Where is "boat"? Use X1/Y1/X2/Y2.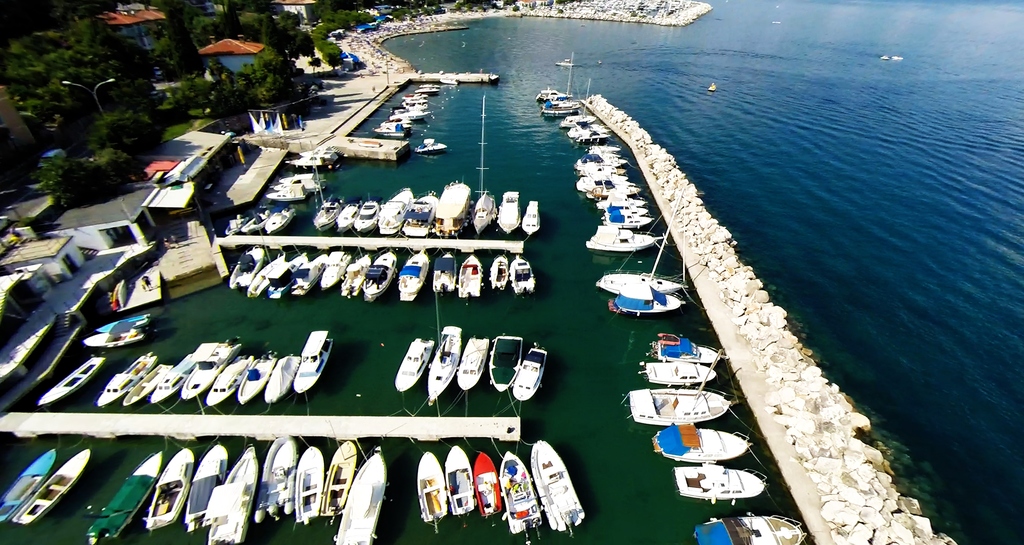
215/354/250/414.
